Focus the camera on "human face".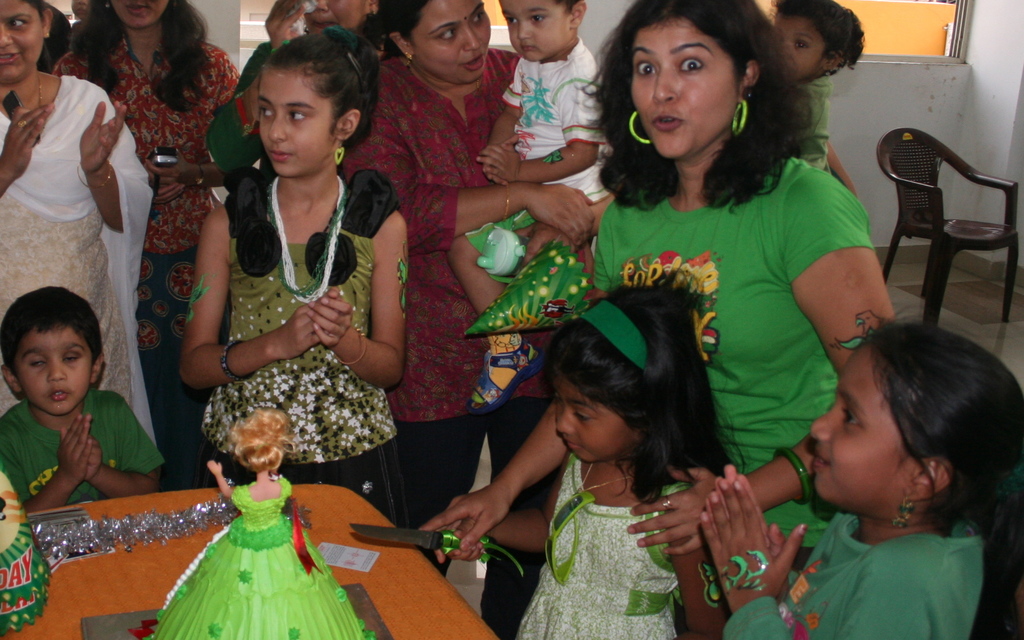
Focus region: <box>109,0,168,28</box>.
